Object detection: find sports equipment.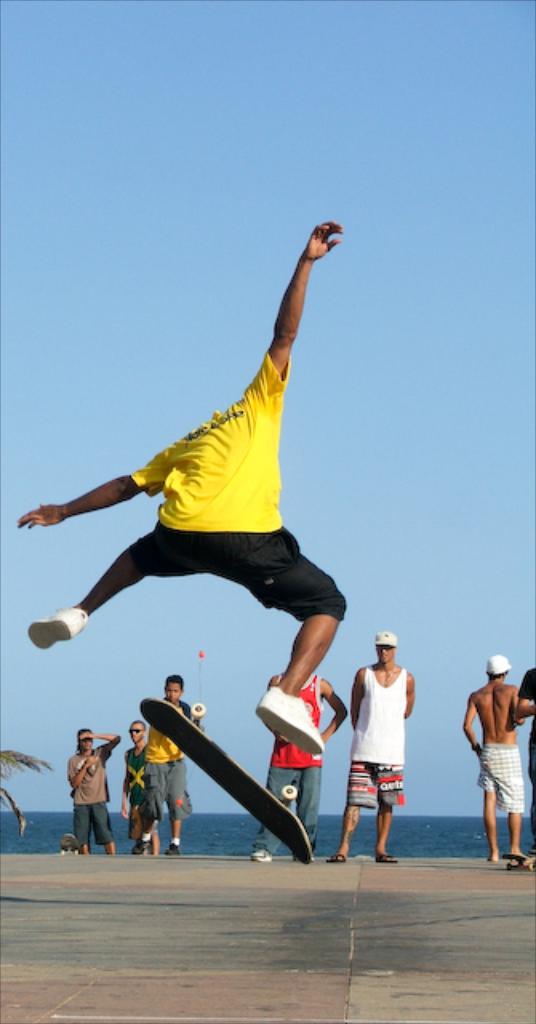
[141, 698, 310, 862].
